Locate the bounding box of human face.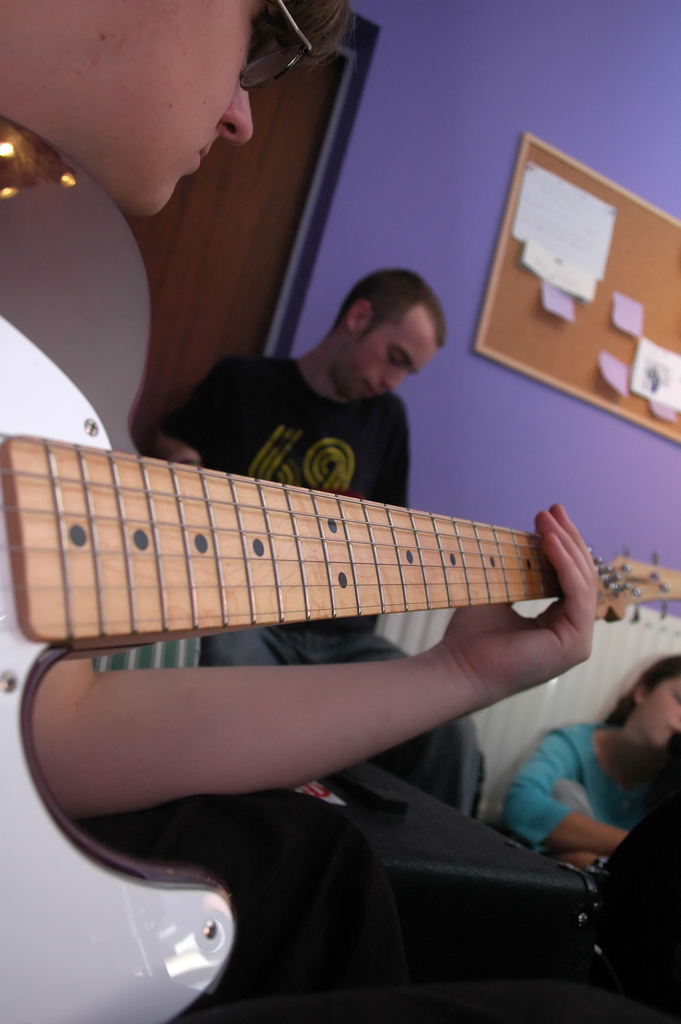
Bounding box: <box>340,328,441,397</box>.
